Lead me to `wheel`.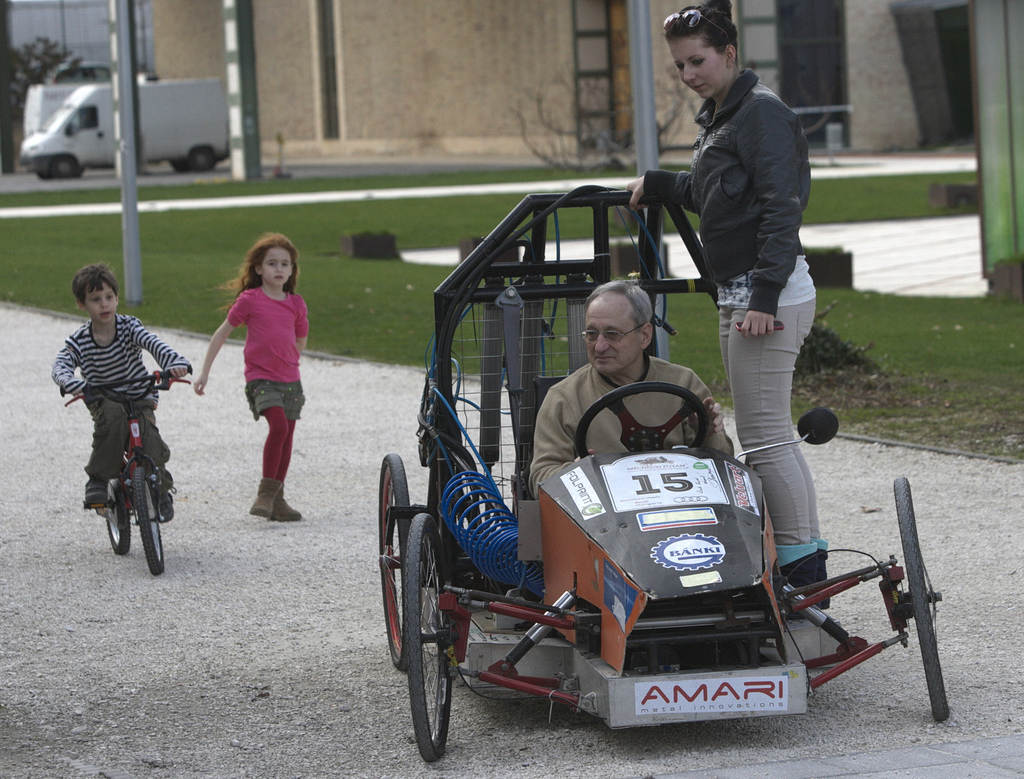
Lead to bbox=[572, 382, 716, 463].
